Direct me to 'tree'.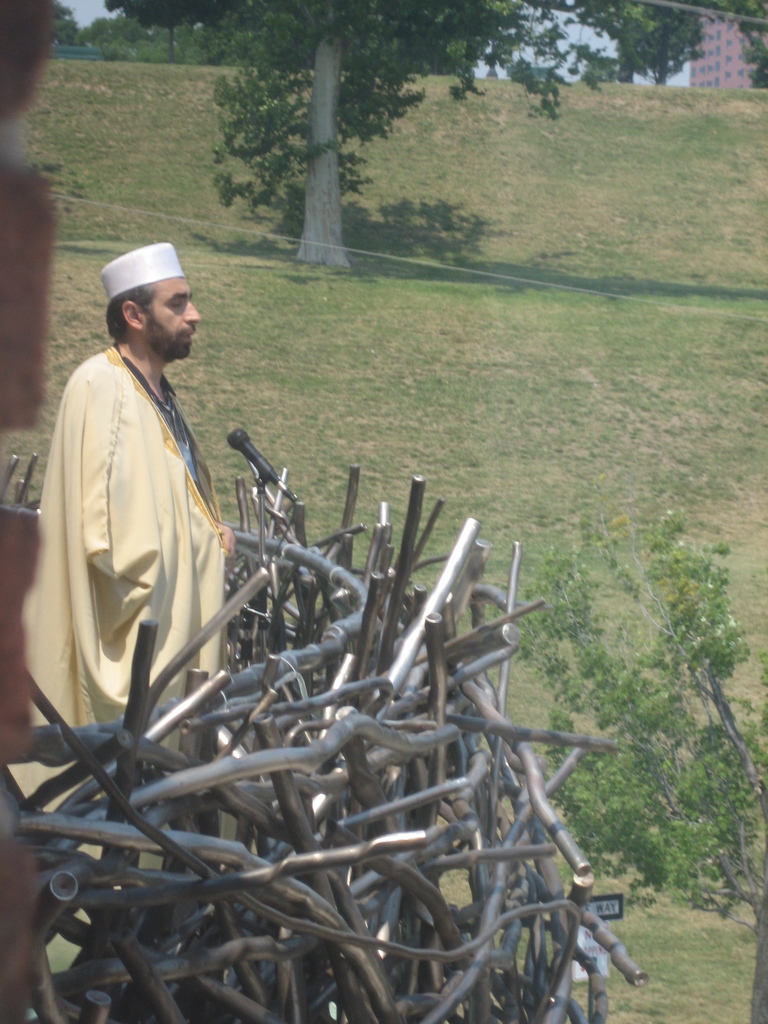
Direction: (left=99, top=0, right=564, bottom=257).
